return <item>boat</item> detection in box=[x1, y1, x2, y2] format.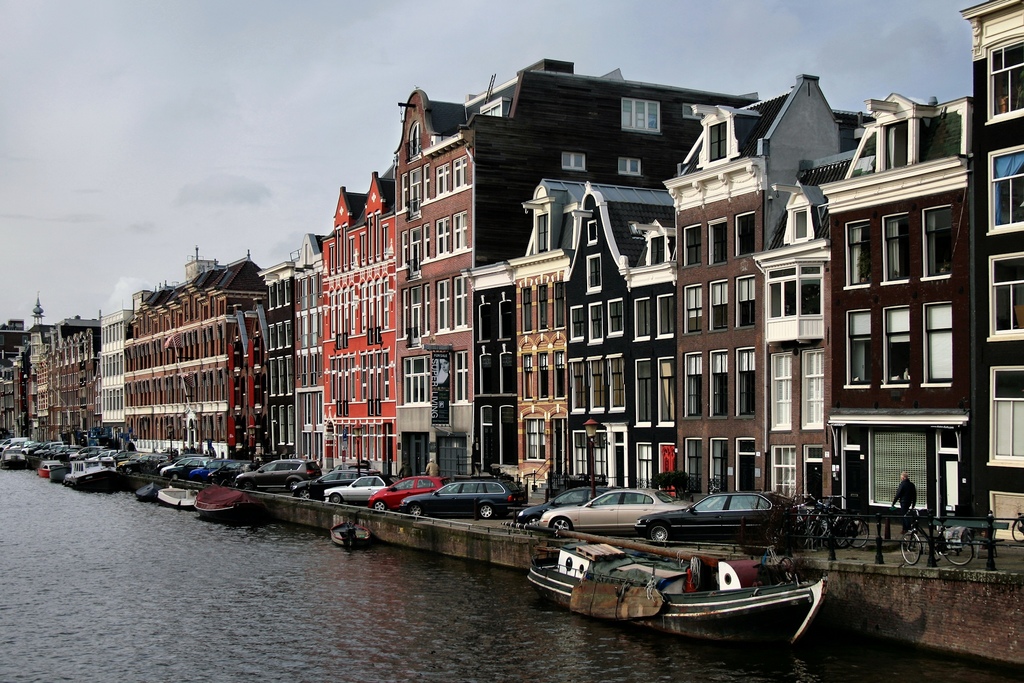
box=[186, 483, 245, 524].
